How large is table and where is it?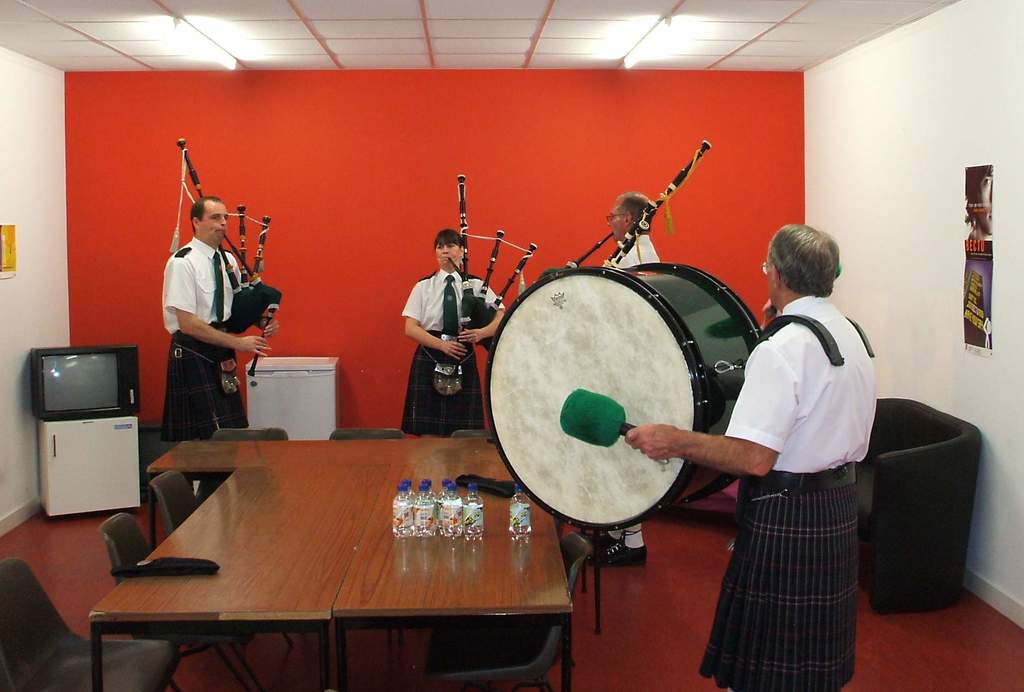
Bounding box: [98,406,570,681].
